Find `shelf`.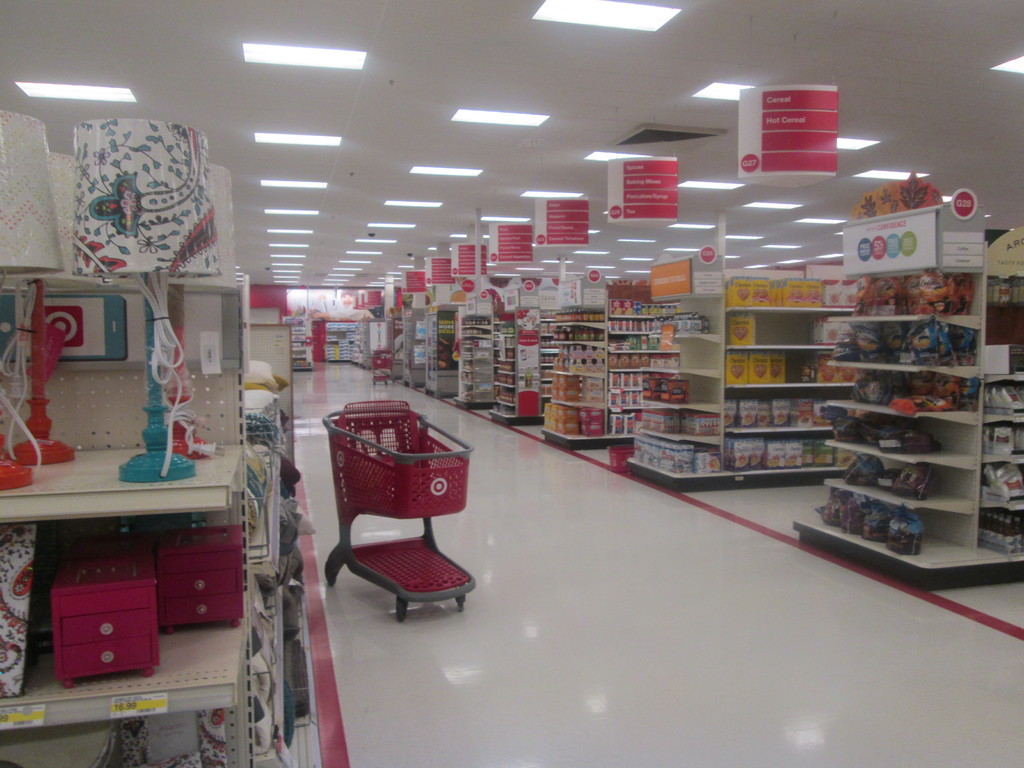
(276, 315, 320, 372).
